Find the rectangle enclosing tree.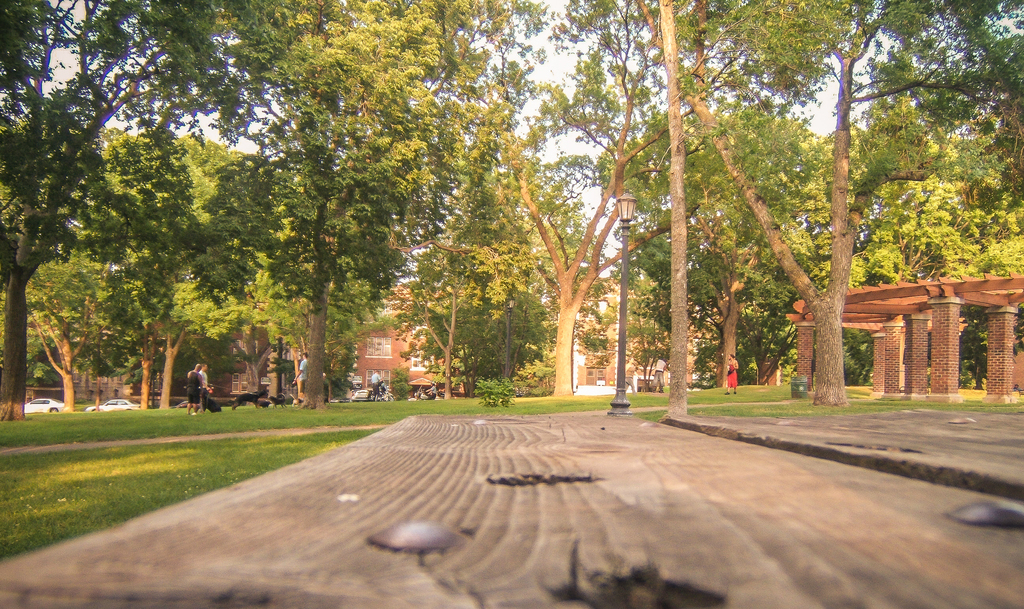
crop(942, 303, 1023, 393).
